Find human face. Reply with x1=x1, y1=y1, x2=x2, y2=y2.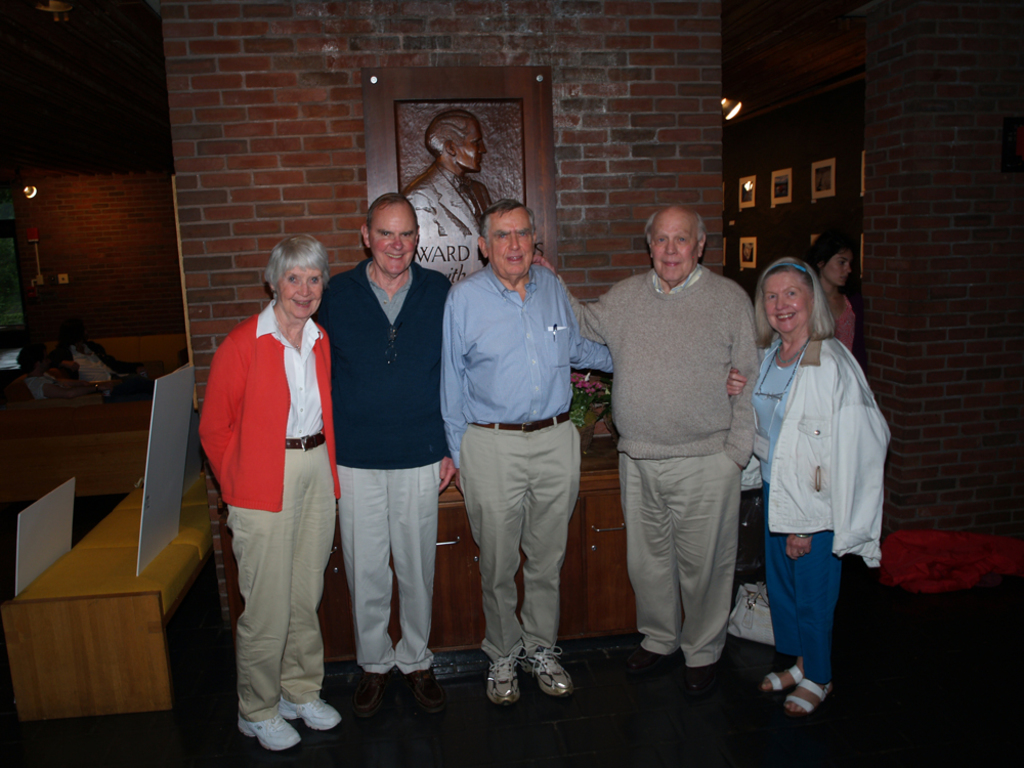
x1=275, y1=265, x2=323, y2=319.
